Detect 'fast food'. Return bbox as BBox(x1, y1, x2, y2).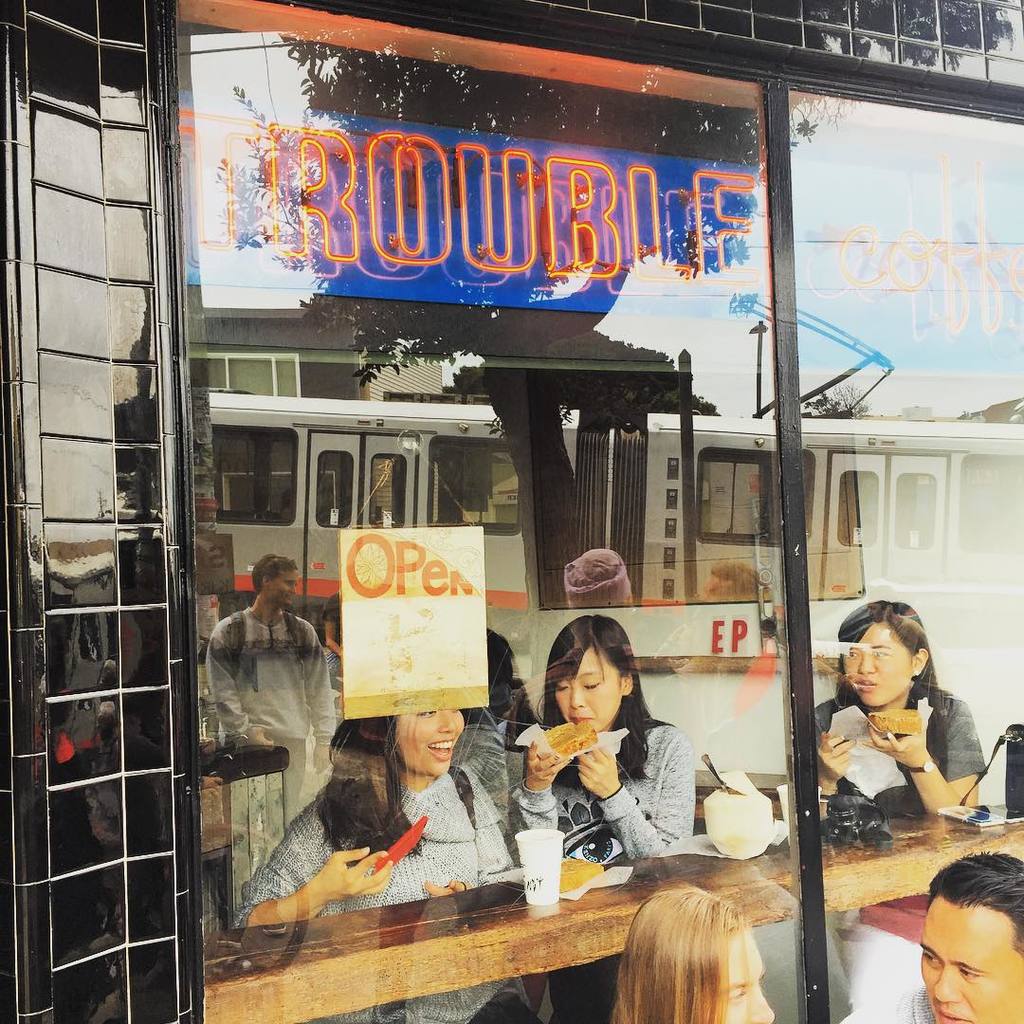
BBox(867, 704, 920, 735).
